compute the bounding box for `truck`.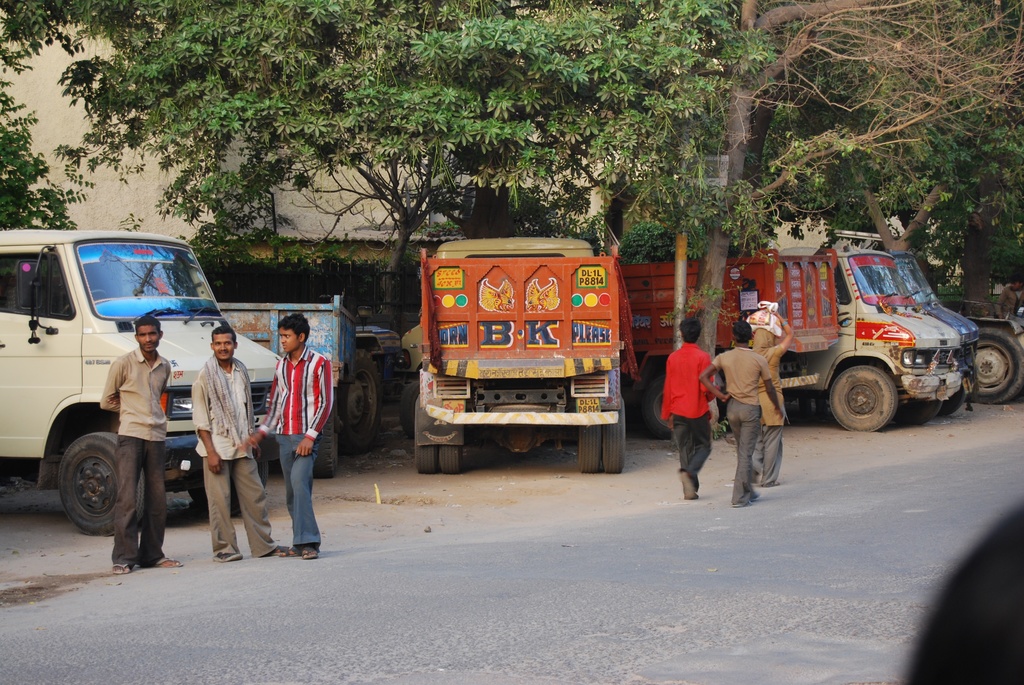
box(0, 232, 282, 537).
